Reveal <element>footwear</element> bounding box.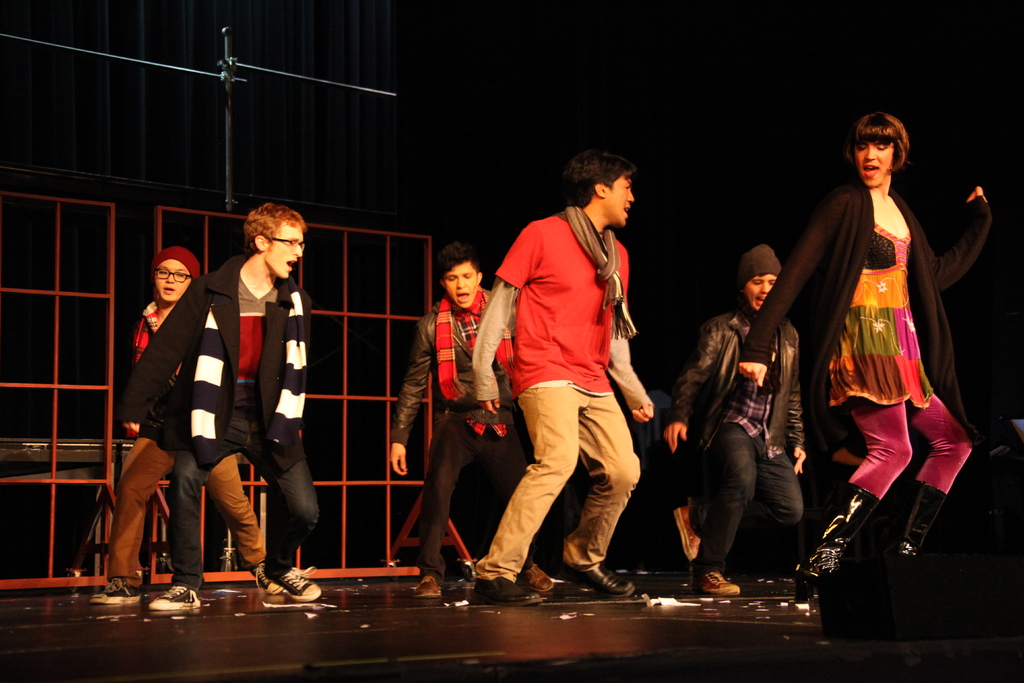
Revealed: [673, 505, 699, 562].
